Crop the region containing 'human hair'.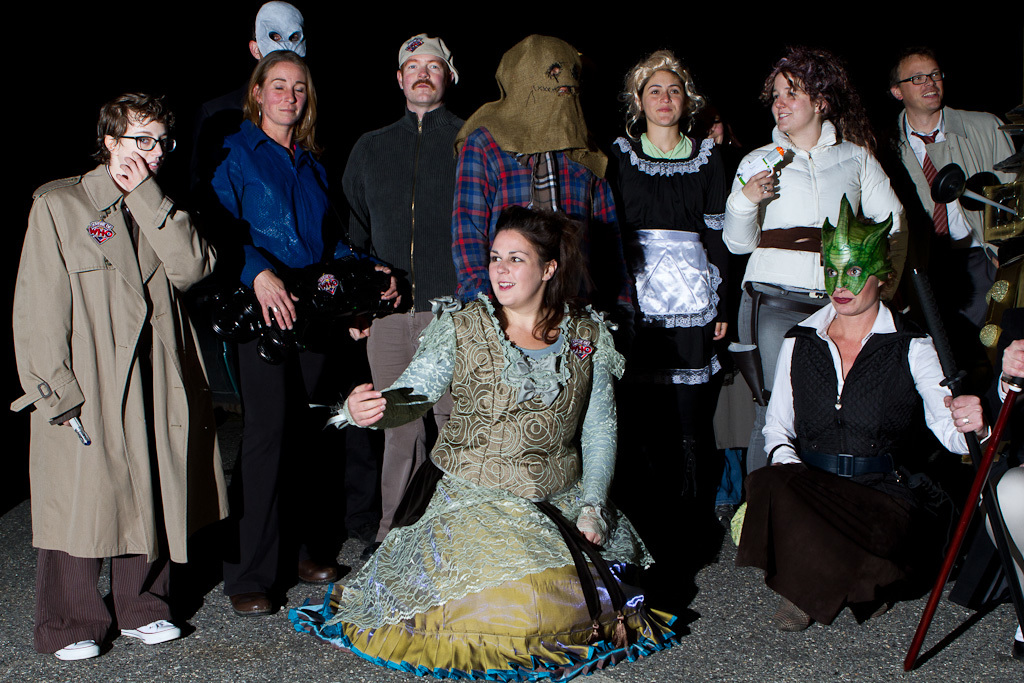
Crop region: [left=773, top=50, right=874, bottom=144].
